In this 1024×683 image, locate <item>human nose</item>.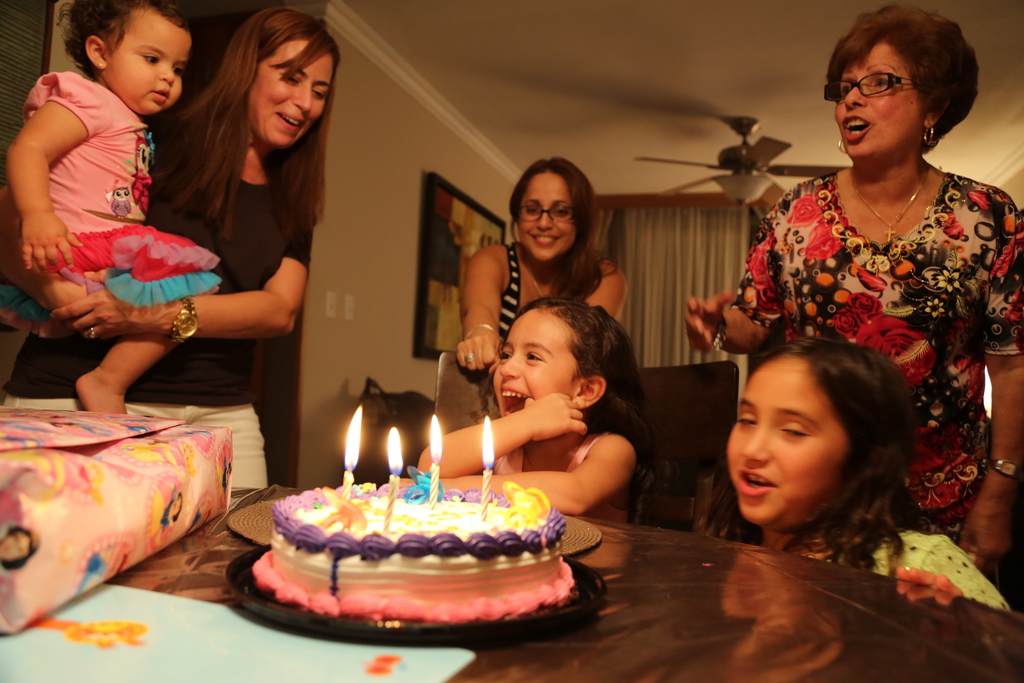
Bounding box: region(536, 213, 554, 231).
